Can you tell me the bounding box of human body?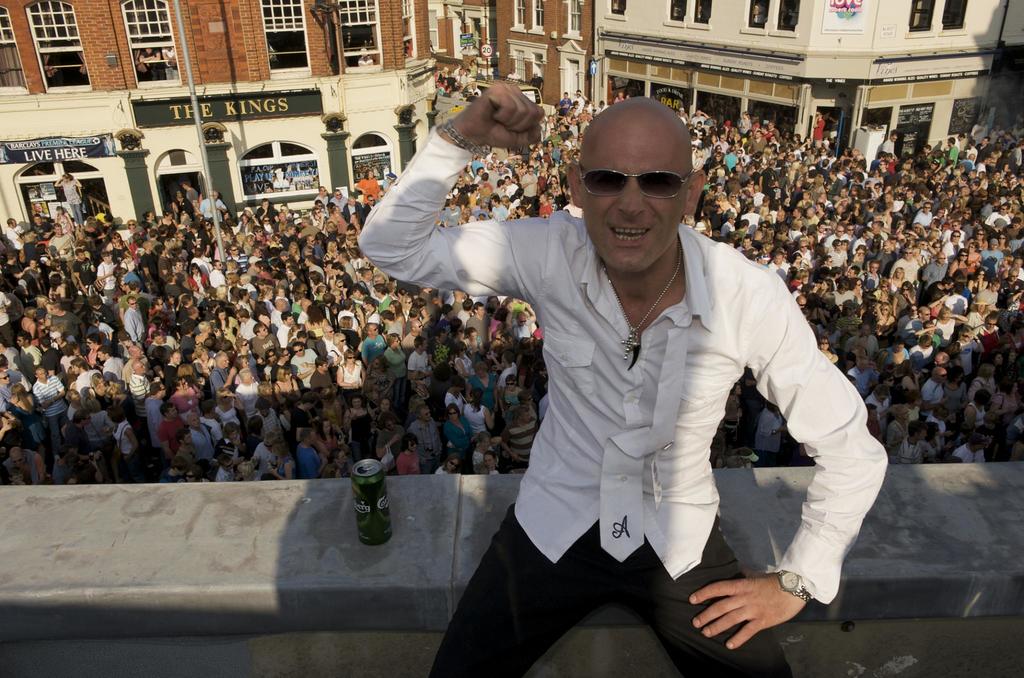
x1=977 y1=139 x2=988 y2=165.
